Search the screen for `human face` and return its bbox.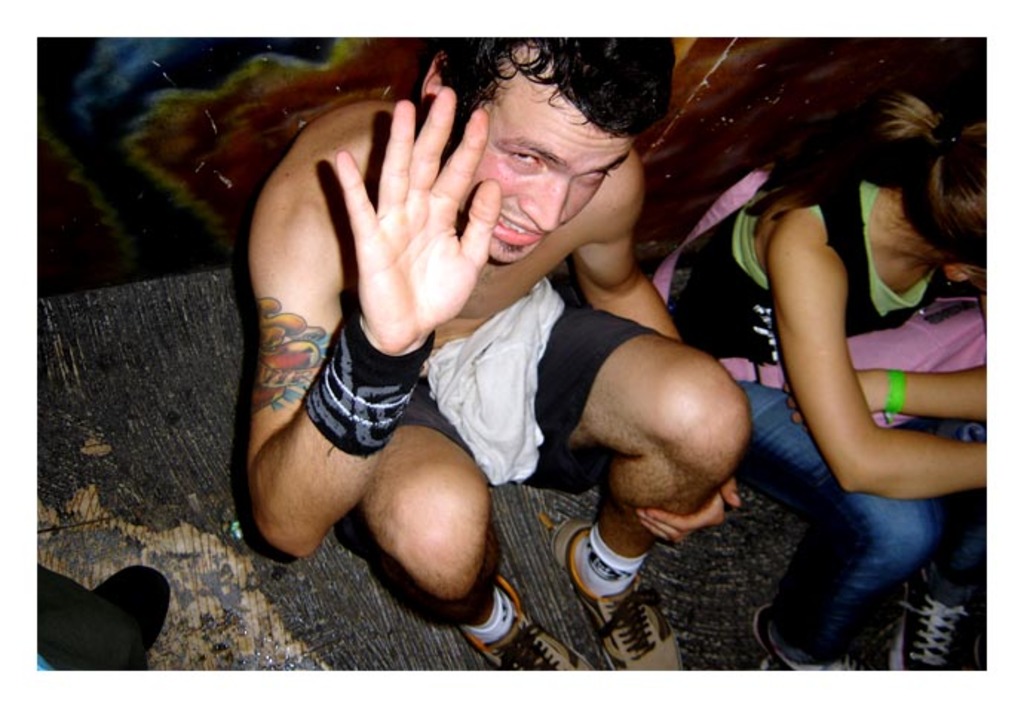
Found: Rect(473, 46, 634, 266).
